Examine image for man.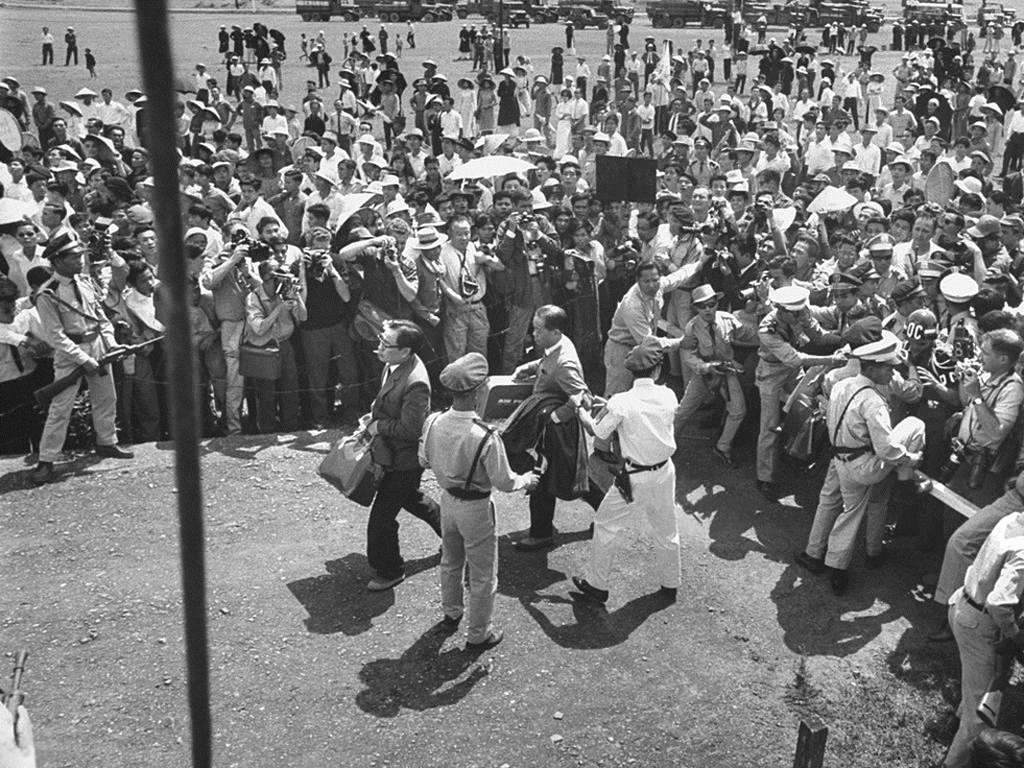
Examination result: bbox(25, 227, 134, 487).
